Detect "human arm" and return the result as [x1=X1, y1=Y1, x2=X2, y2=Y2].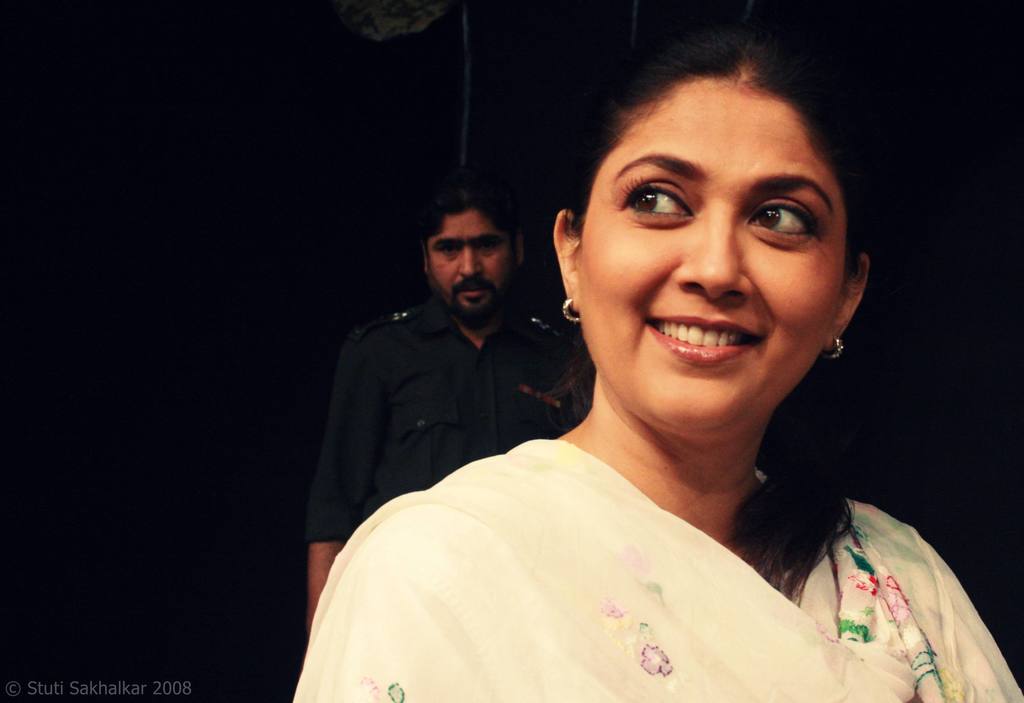
[x1=297, y1=310, x2=403, y2=584].
